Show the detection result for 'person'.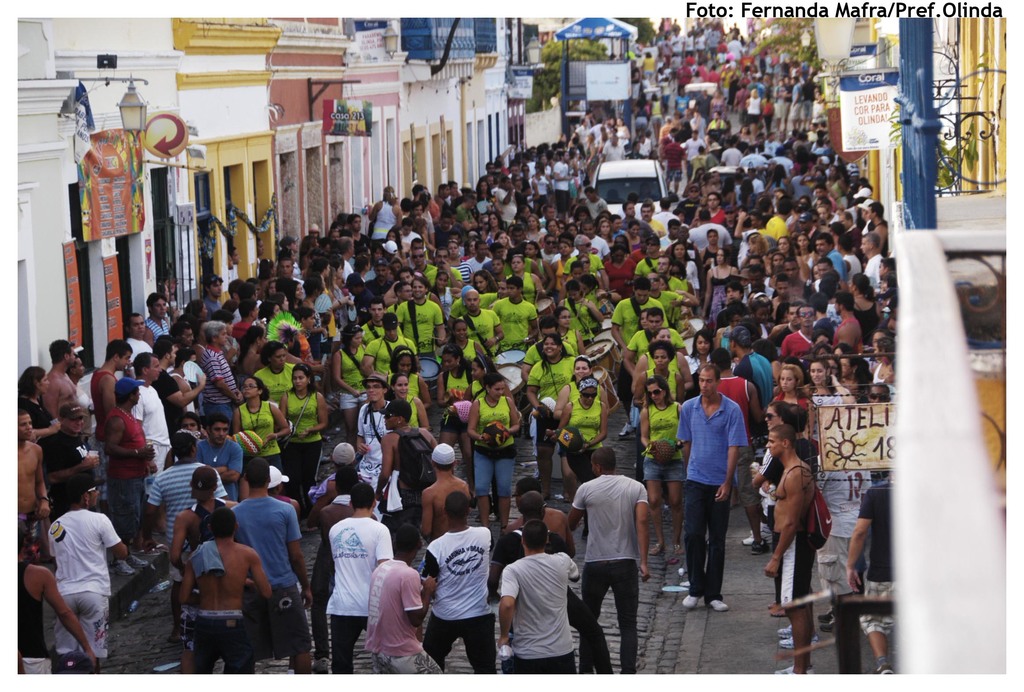
BBox(374, 398, 436, 558).
